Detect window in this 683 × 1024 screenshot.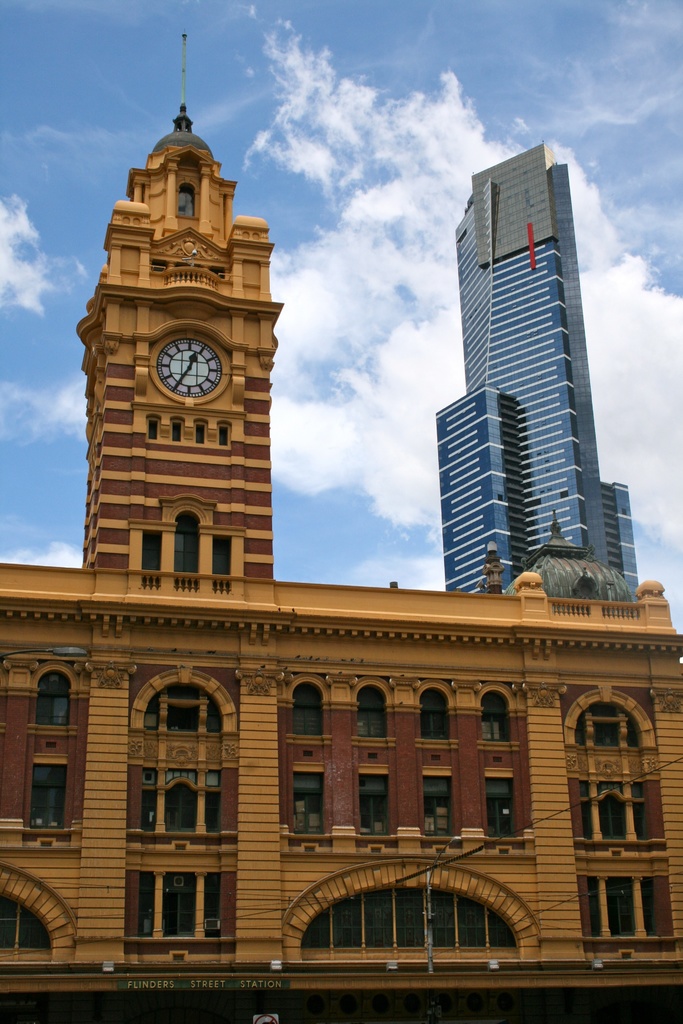
Detection: [left=290, top=669, right=320, bottom=737].
